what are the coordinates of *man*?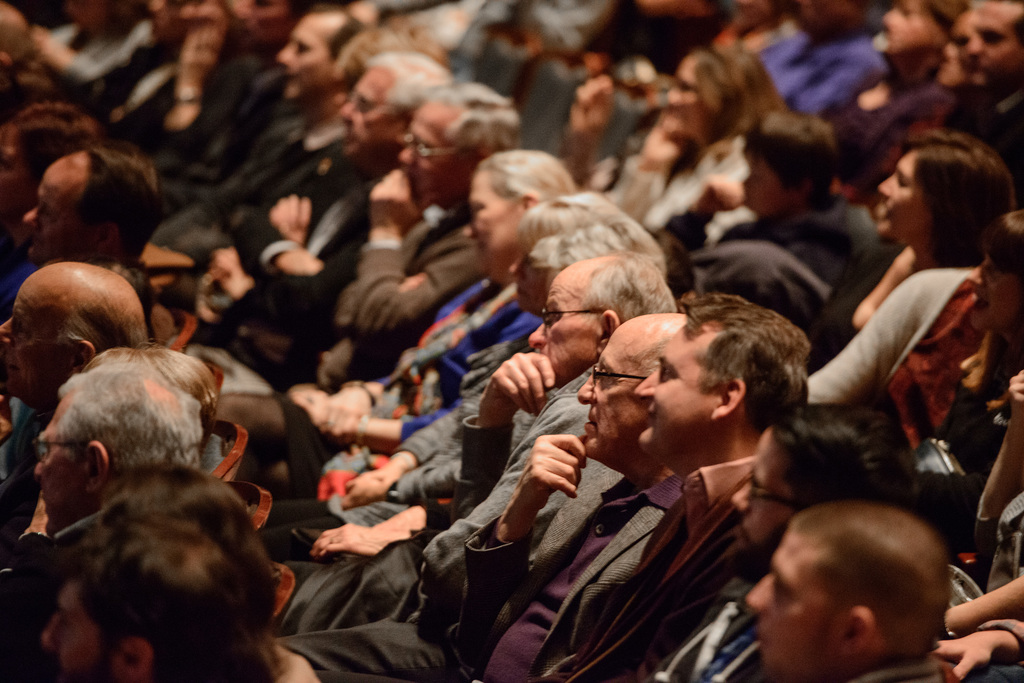
bbox=(209, 44, 468, 325).
